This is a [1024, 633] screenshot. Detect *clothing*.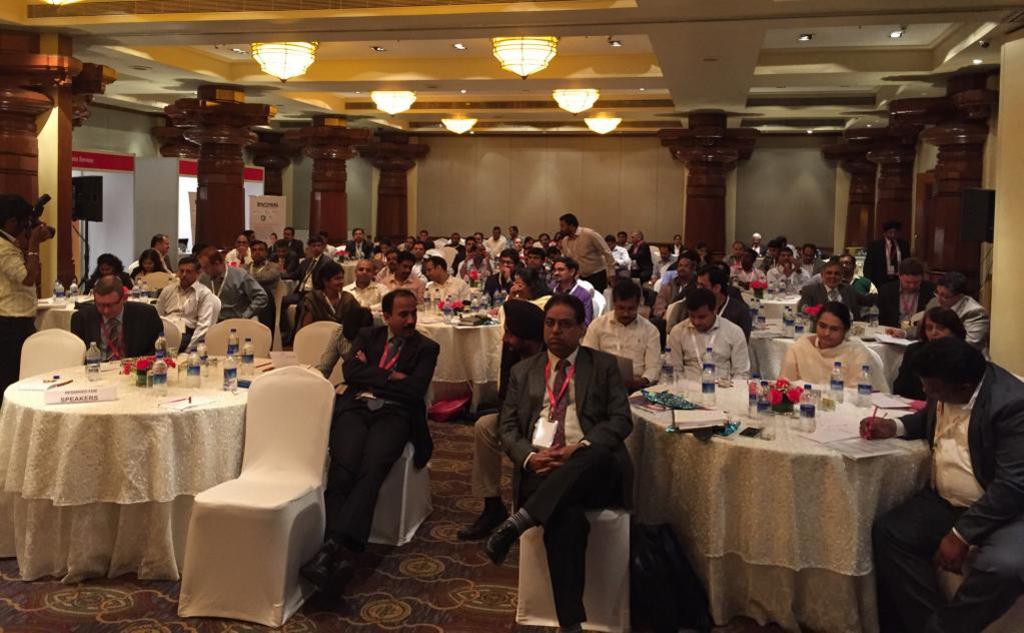
(669, 311, 746, 378).
